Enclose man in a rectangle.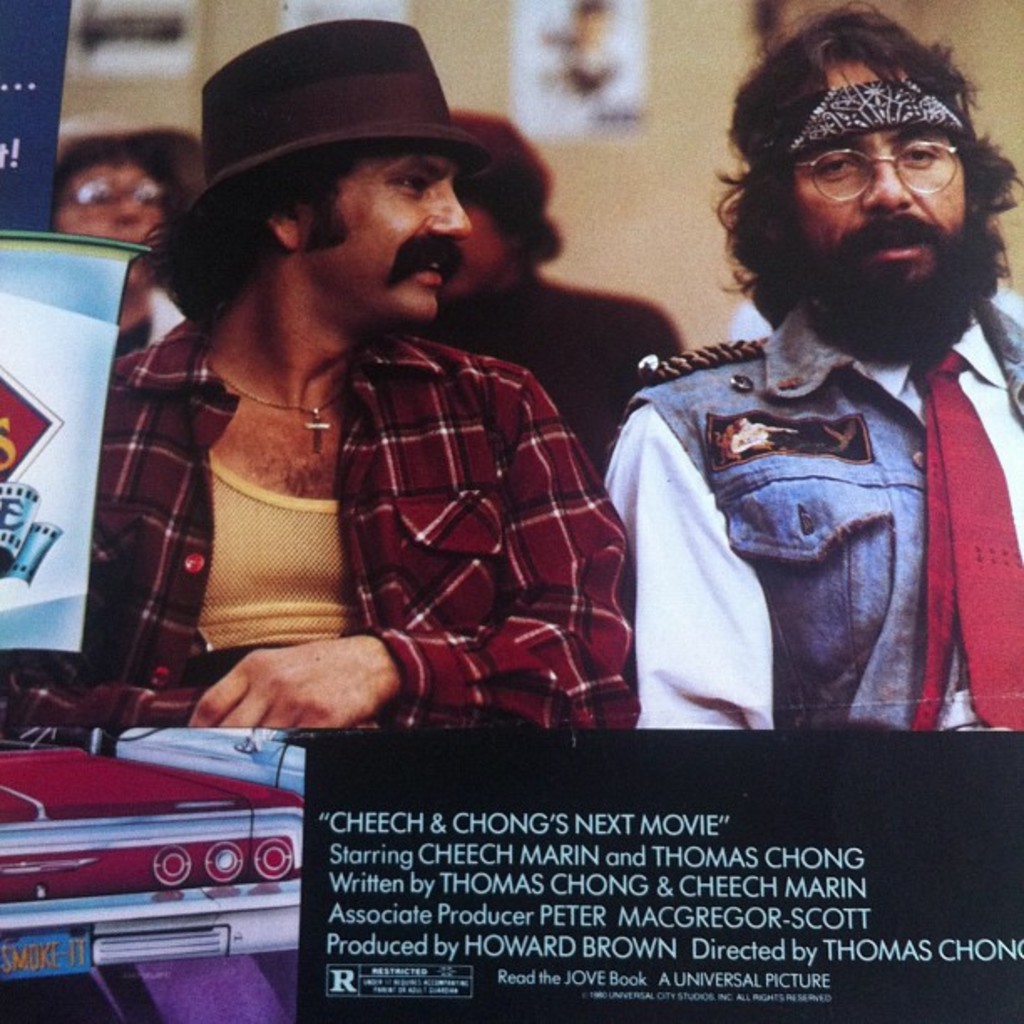
(2, 17, 639, 735).
